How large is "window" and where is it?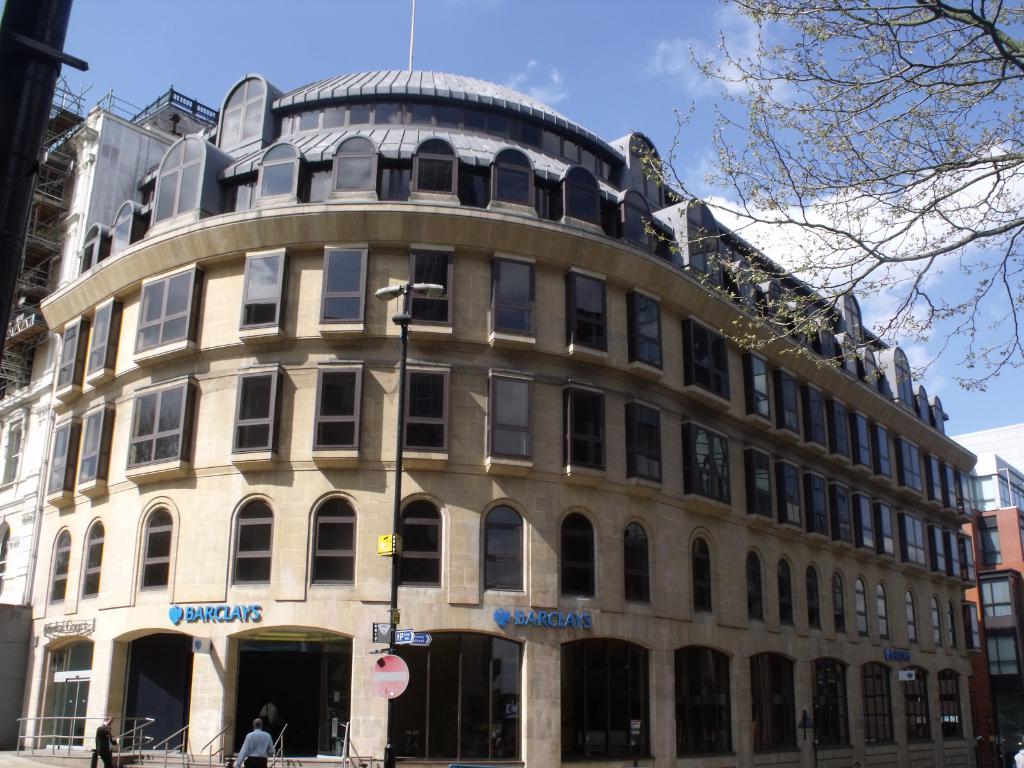
Bounding box: 862, 342, 886, 390.
